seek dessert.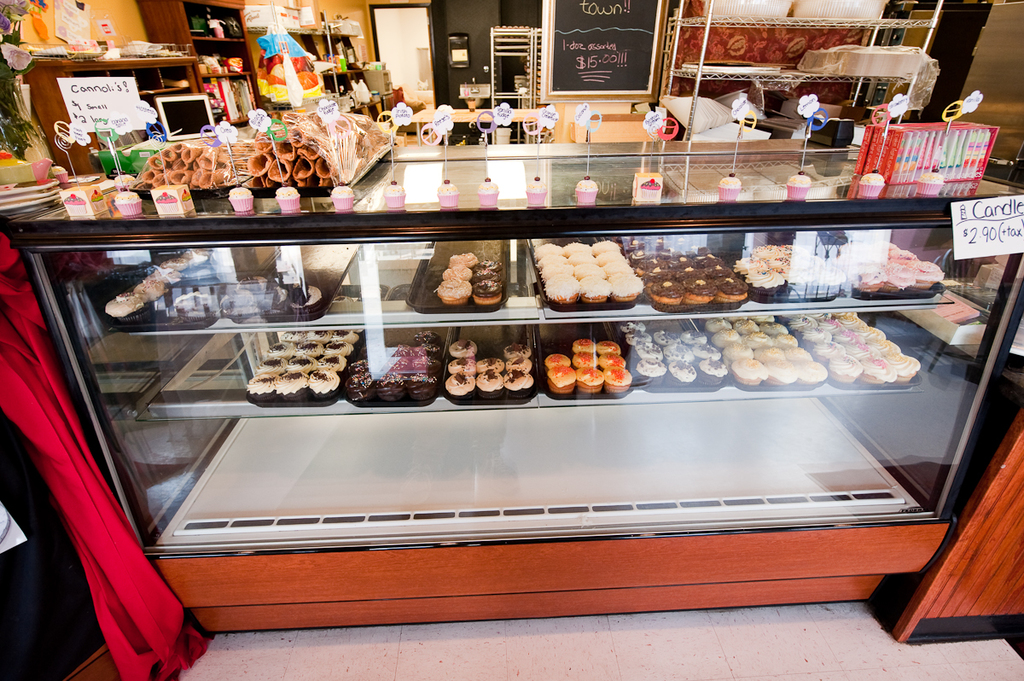
{"x1": 546, "y1": 355, "x2": 564, "y2": 367}.
